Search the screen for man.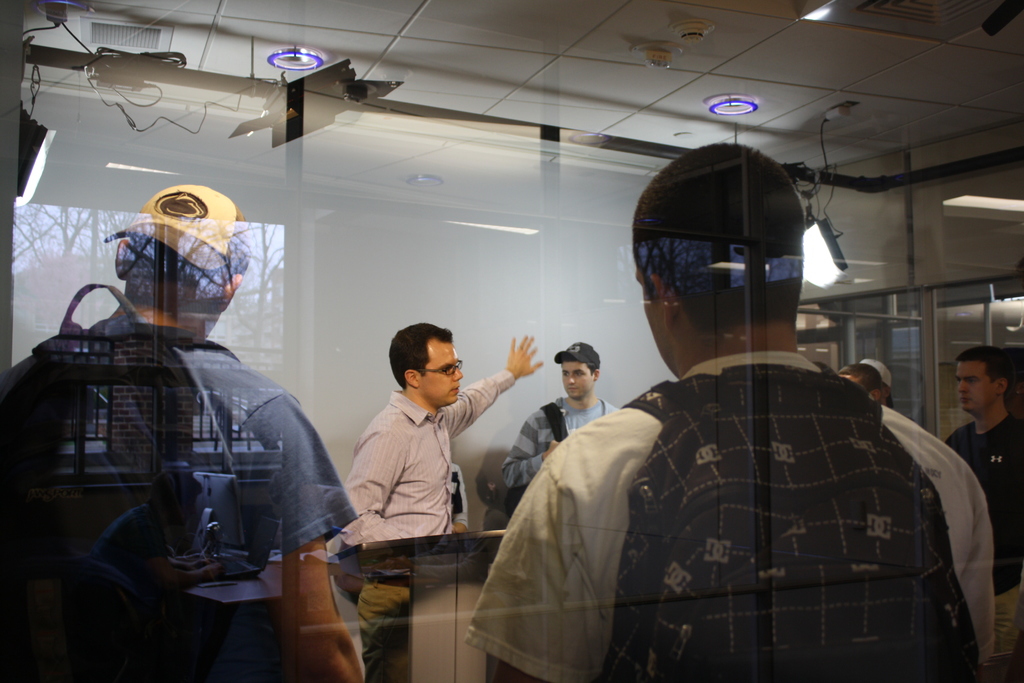
Found at rect(335, 322, 538, 553).
